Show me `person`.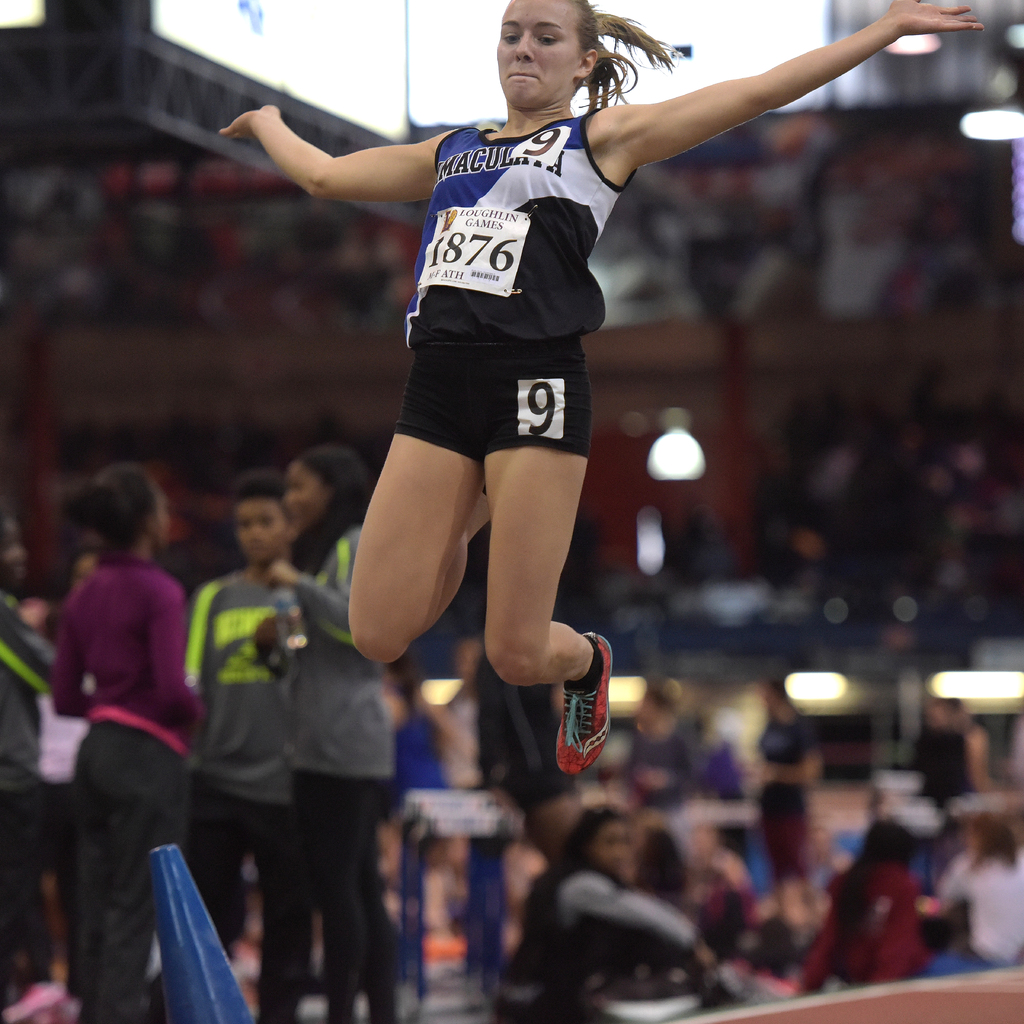
`person` is here: <bbox>793, 817, 936, 1002</bbox>.
